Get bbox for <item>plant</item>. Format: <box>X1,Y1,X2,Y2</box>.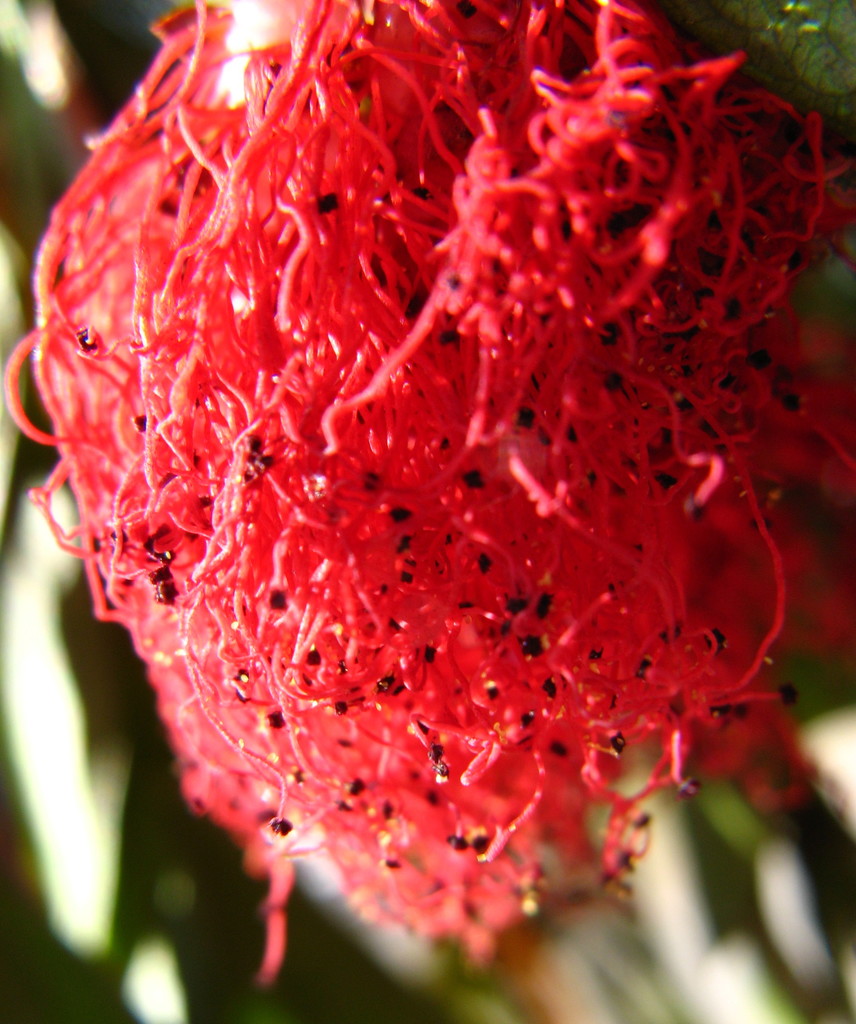
<box>0,0,855,1023</box>.
